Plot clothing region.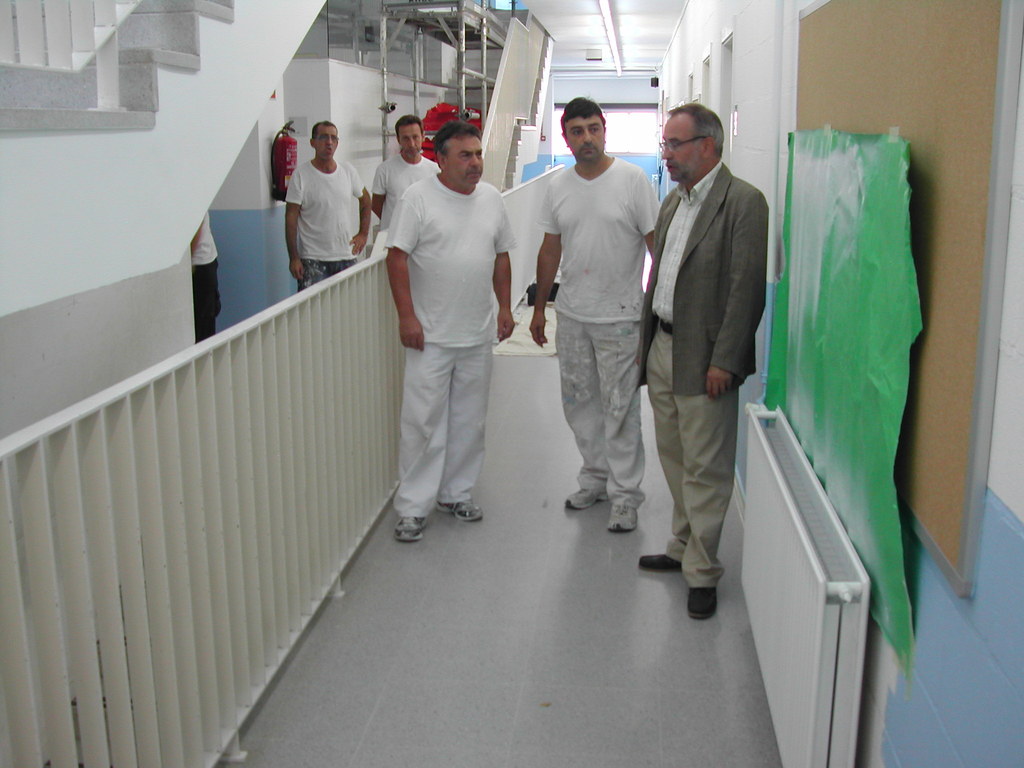
Plotted at region(285, 157, 363, 287).
